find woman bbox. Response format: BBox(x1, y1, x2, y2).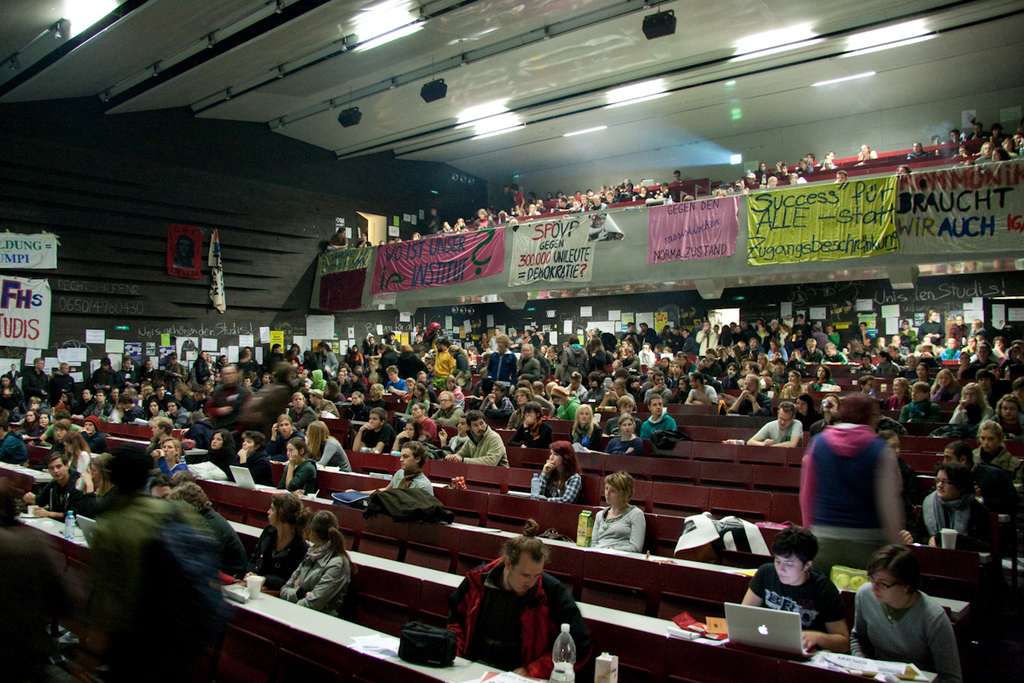
BBox(781, 371, 808, 400).
